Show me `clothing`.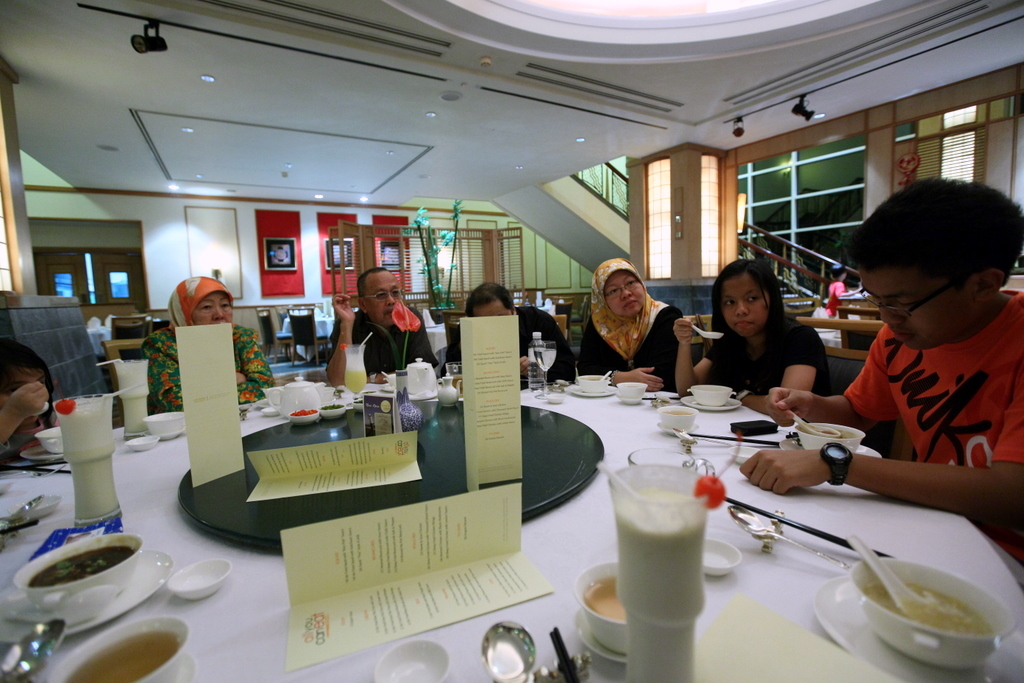
`clothing` is here: bbox=(588, 252, 684, 388).
